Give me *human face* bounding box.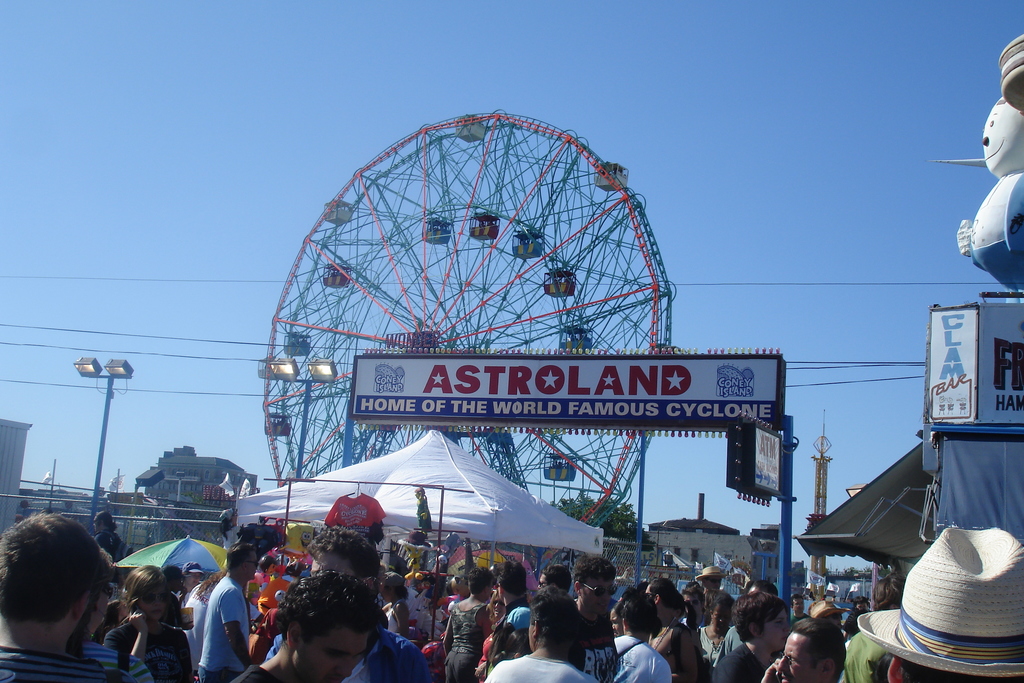
132/588/168/622.
